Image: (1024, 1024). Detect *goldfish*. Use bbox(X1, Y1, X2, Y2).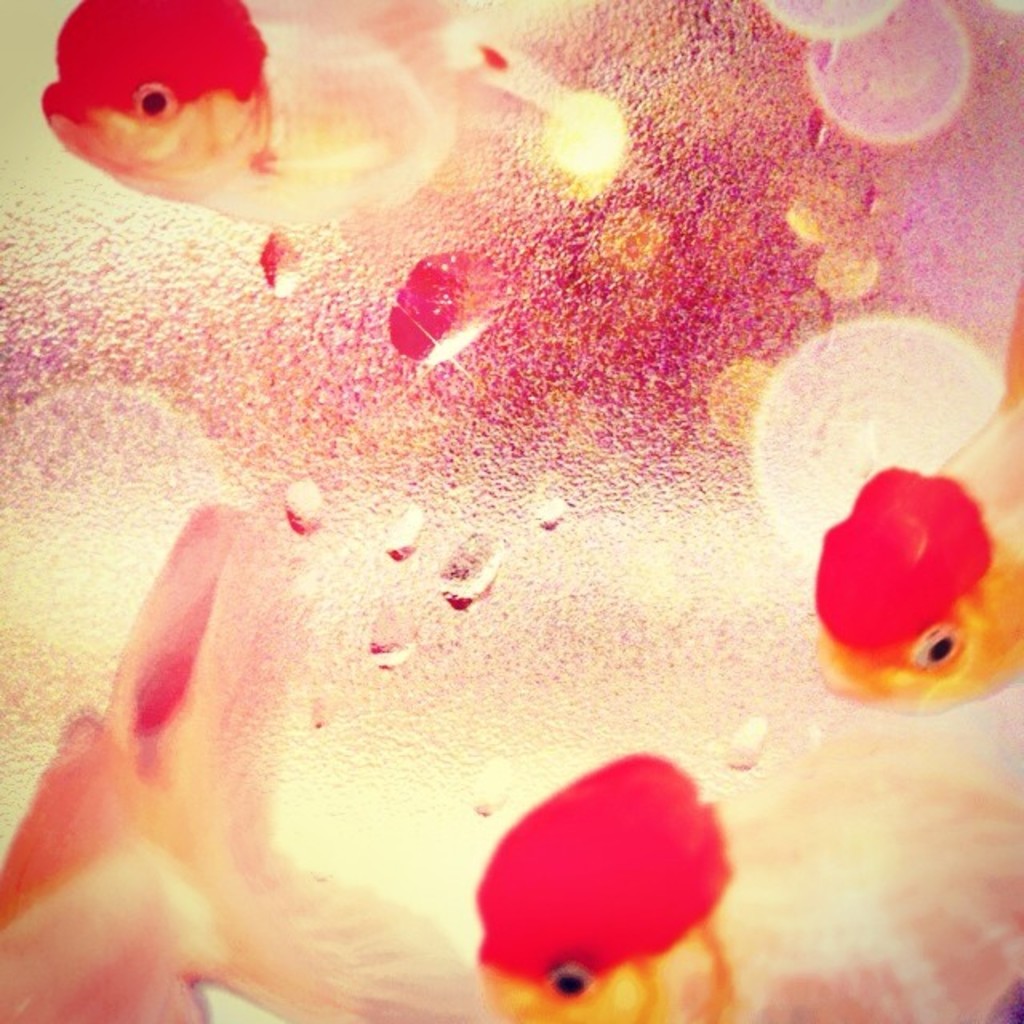
bbox(814, 387, 1022, 717).
